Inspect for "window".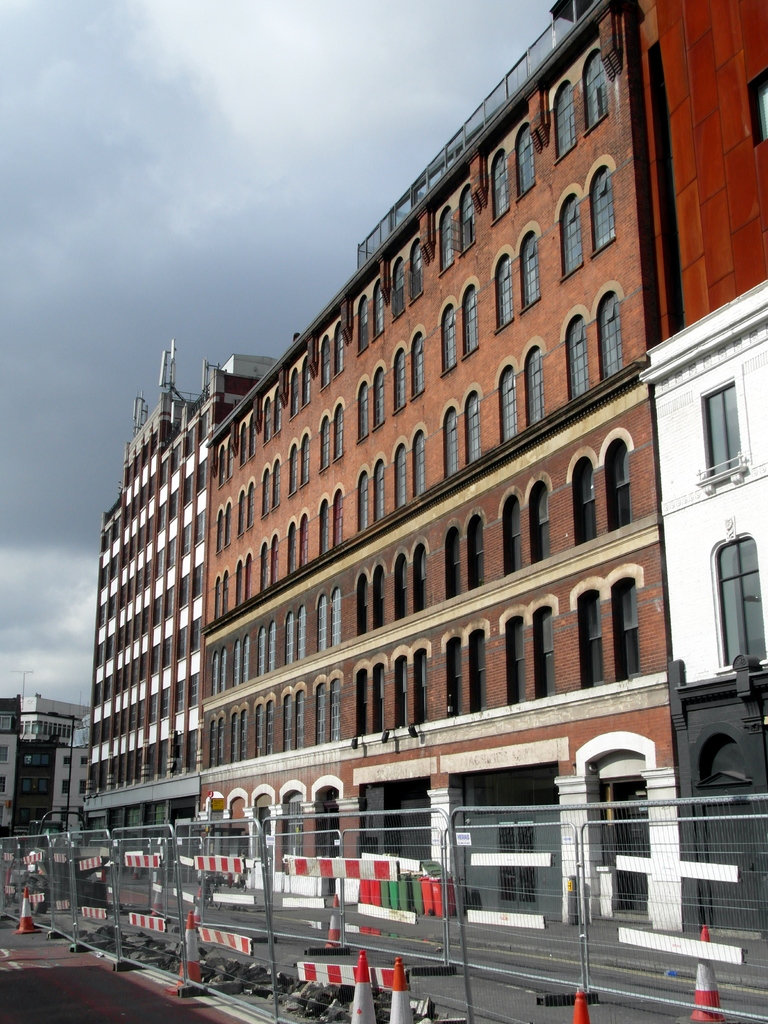
Inspection: bbox=(393, 348, 408, 412).
